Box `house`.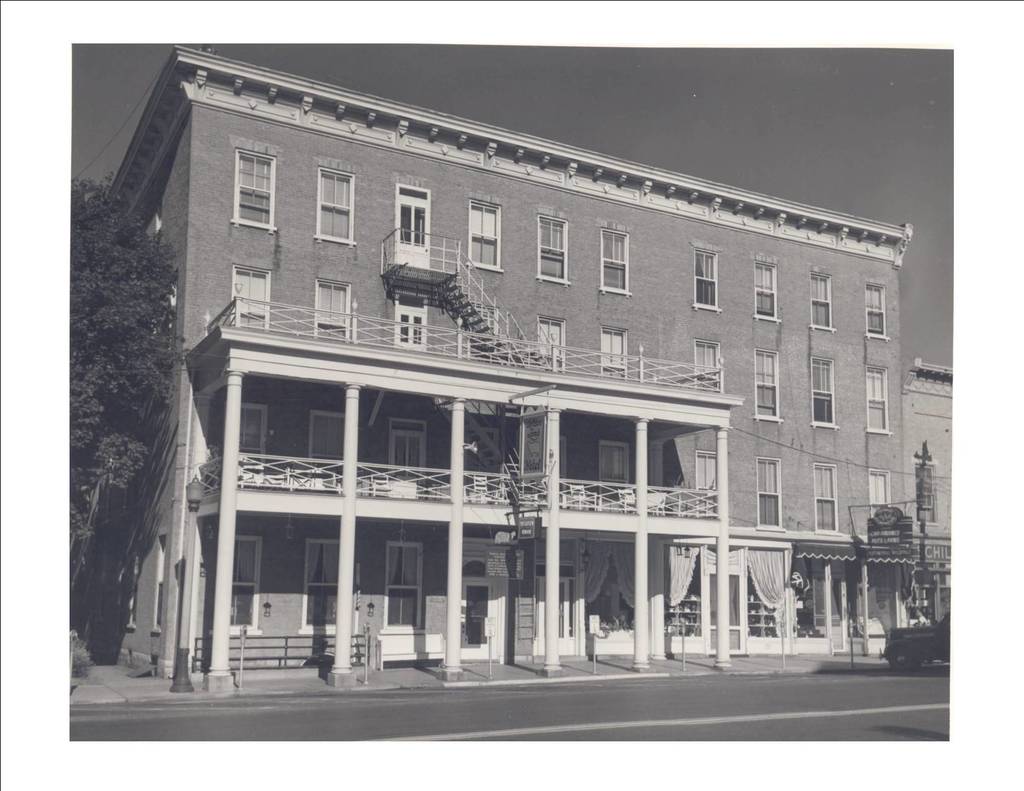
bbox(888, 376, 967, 661).
